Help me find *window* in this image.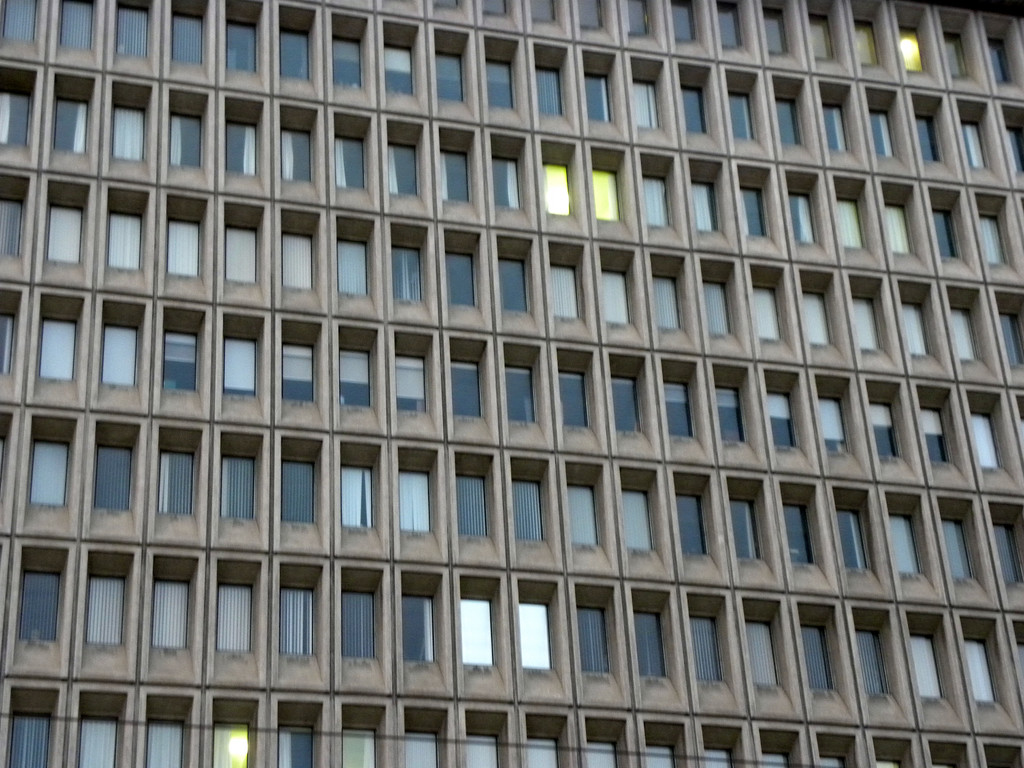
Found it: box=[1011, 389, 1023, 440].
